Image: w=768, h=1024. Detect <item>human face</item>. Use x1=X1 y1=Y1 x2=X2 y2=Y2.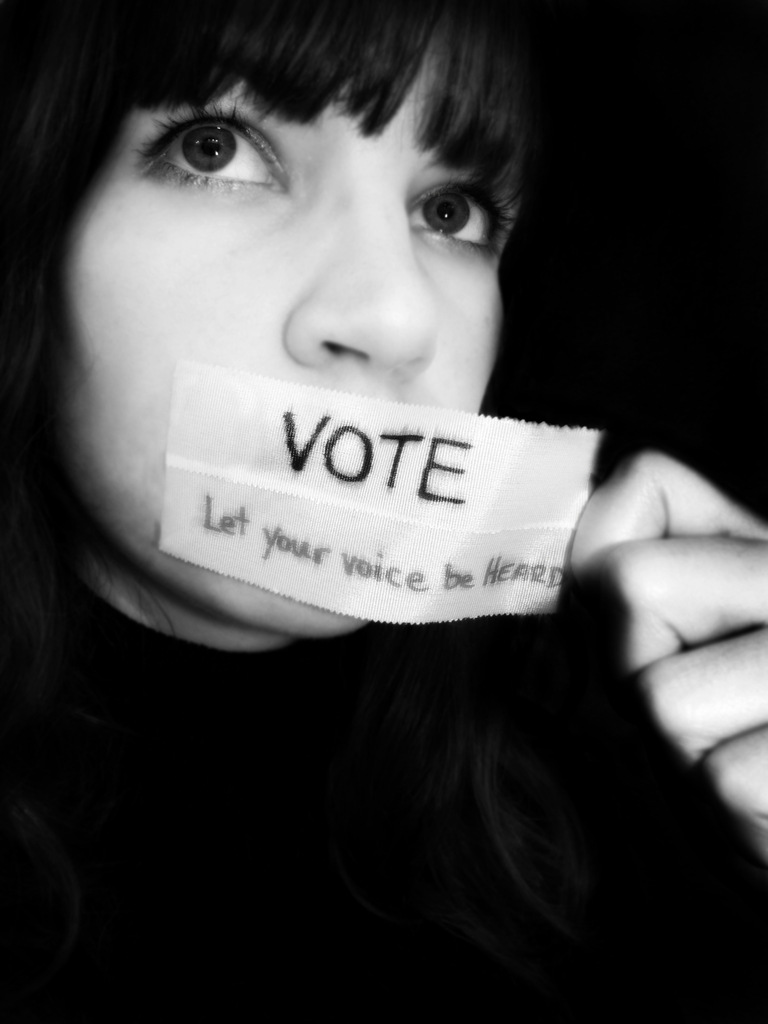
x1=26 y1=1 x2=527 y2=643.
